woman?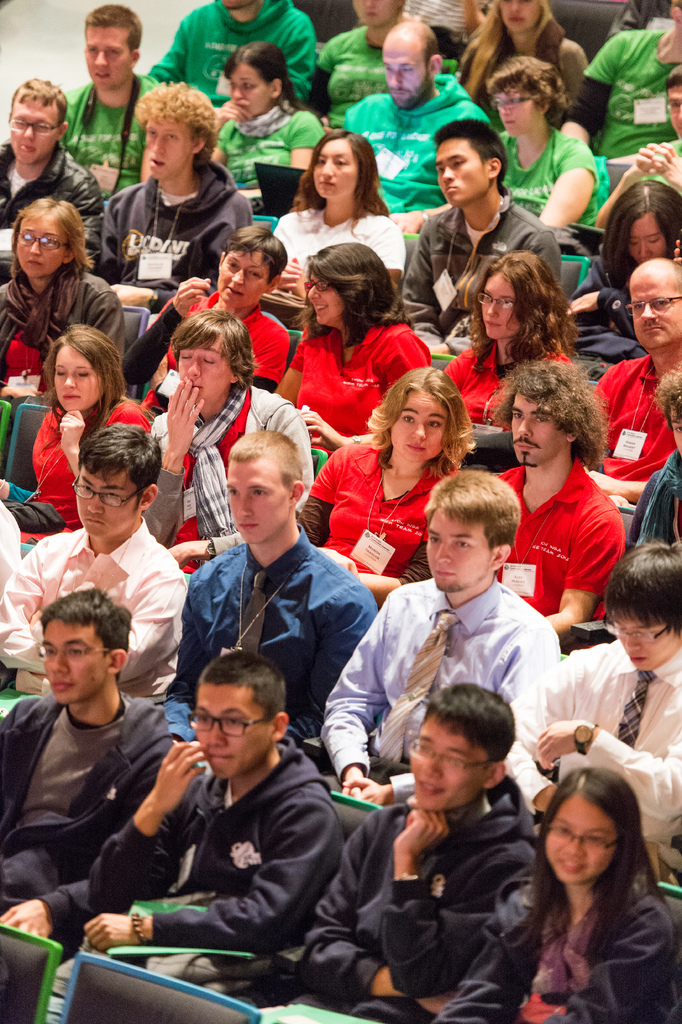
bbox=(0, 321, 151, 548)
